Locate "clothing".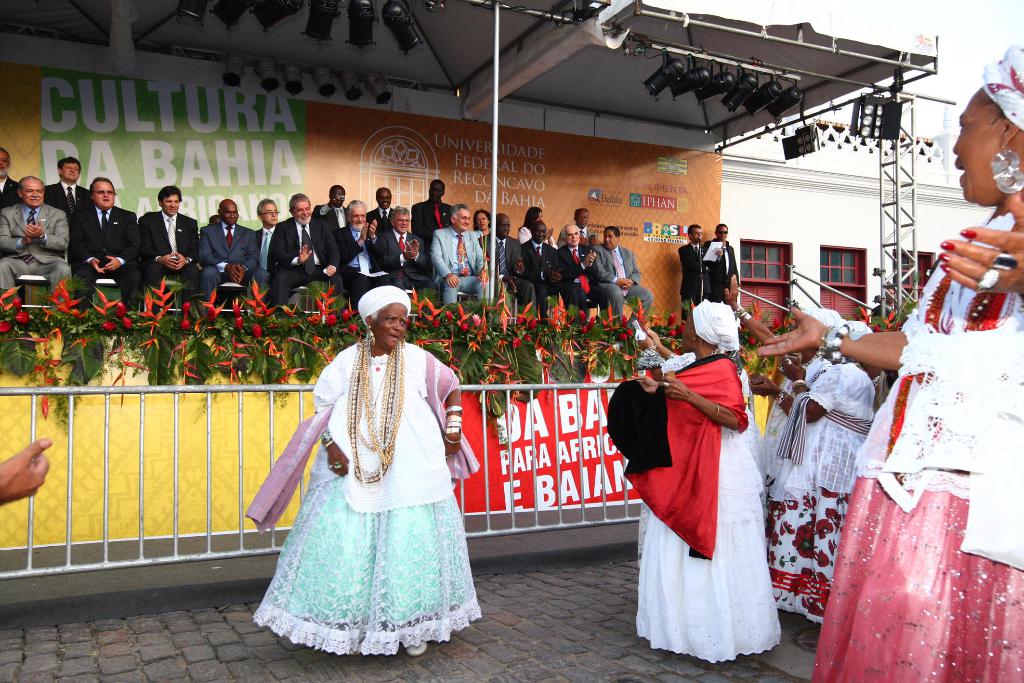
Bounding box: box=[0, 202, 74, 301].
